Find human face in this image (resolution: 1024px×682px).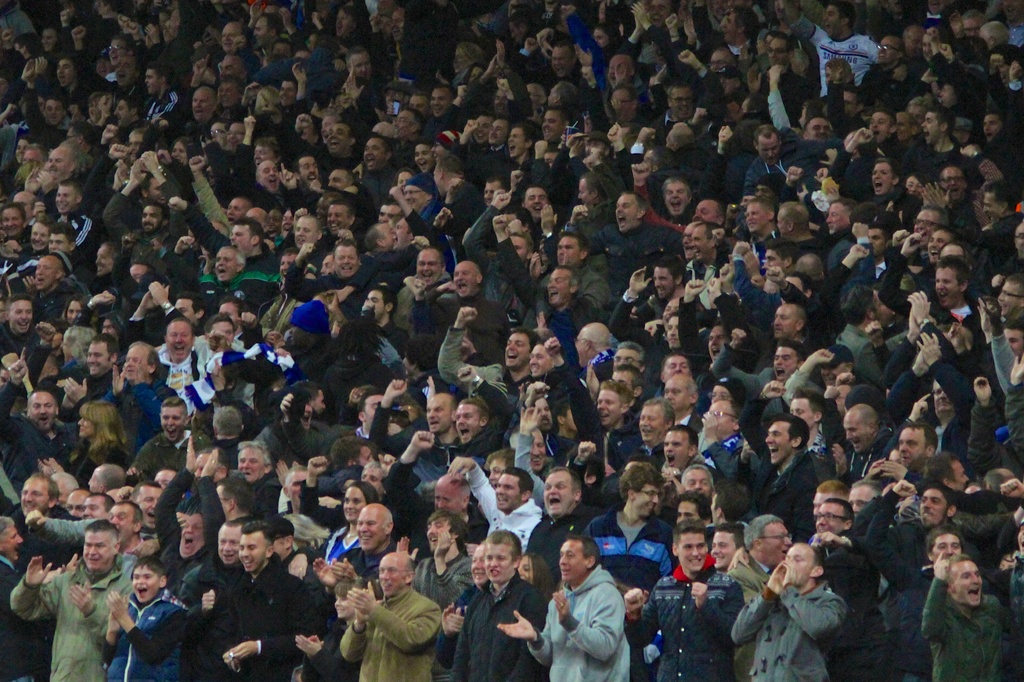
region(1015, 222, 1023, 254).
